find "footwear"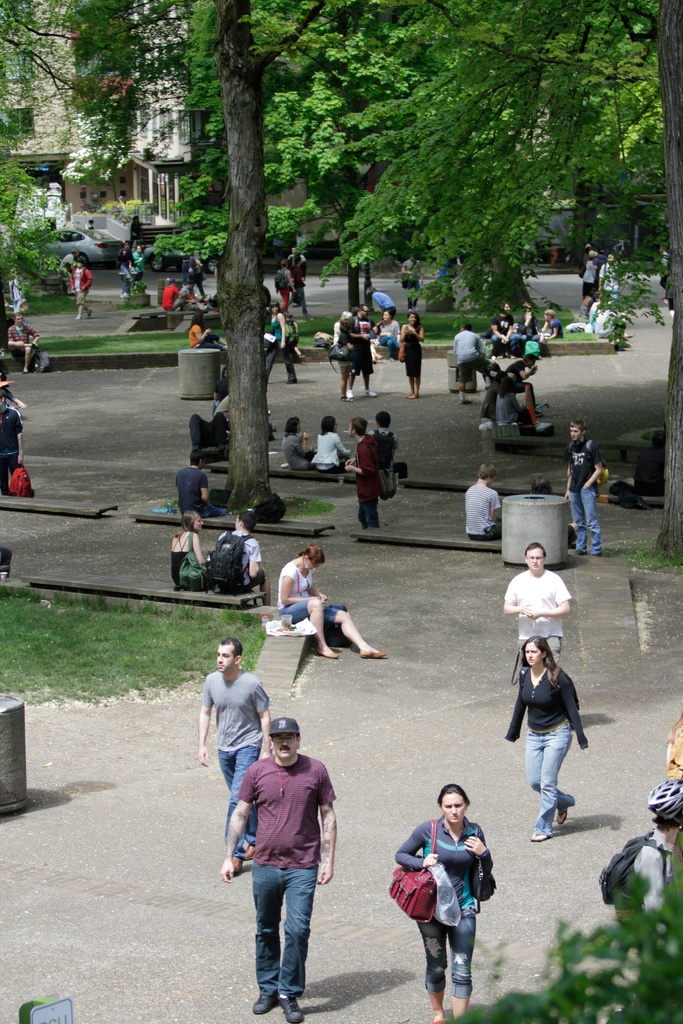
(x1=322, y1=644, x2=344, y2=660)
